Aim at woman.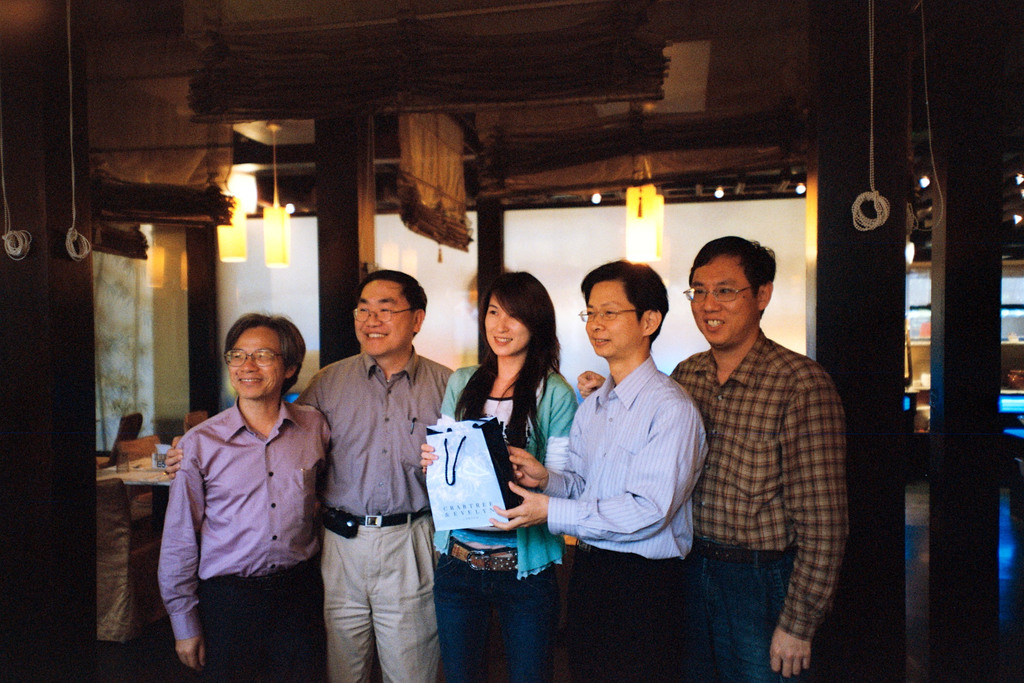
Aimed at bbox=[424, 288, 571, 682].
